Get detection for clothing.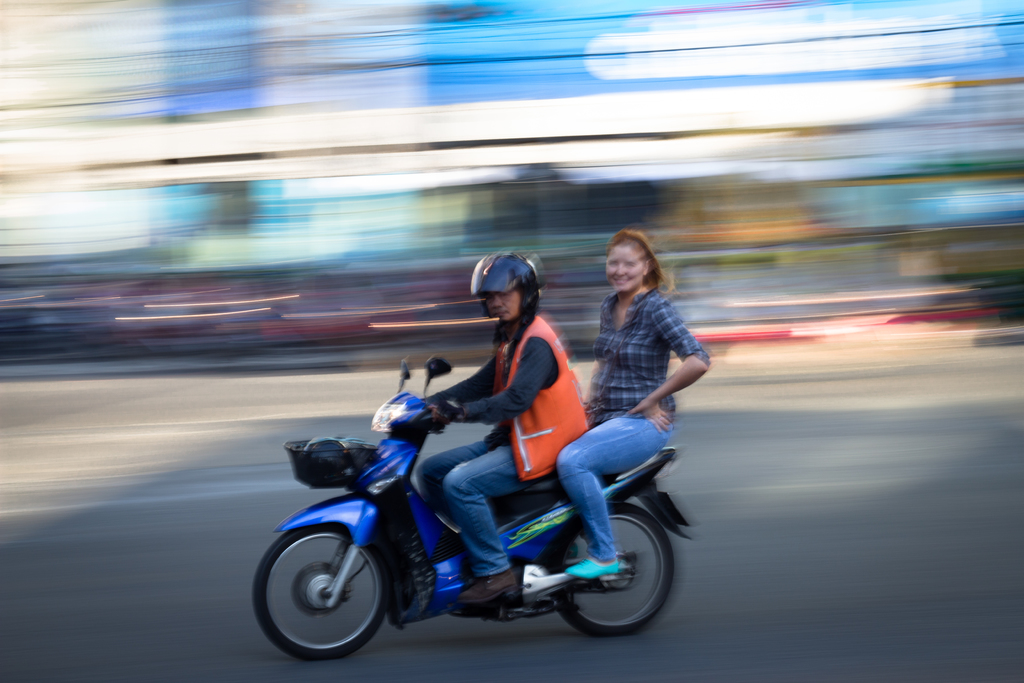
Detection: (left=591, top=289, right=710, bottom=416).
